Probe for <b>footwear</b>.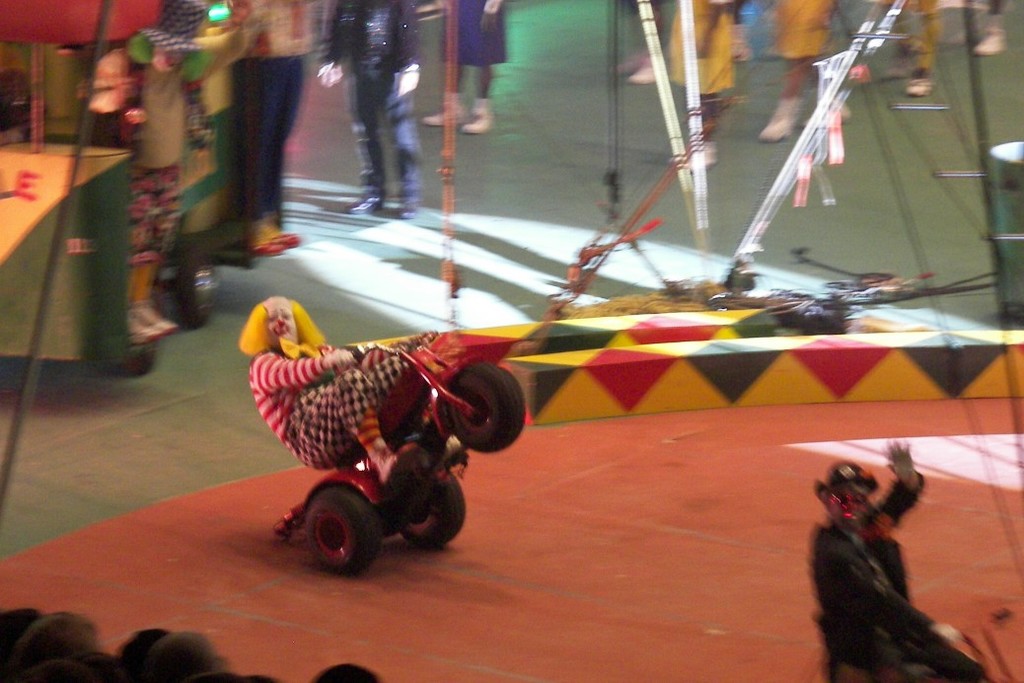
Probe result: (376, 442, 419, 482).
